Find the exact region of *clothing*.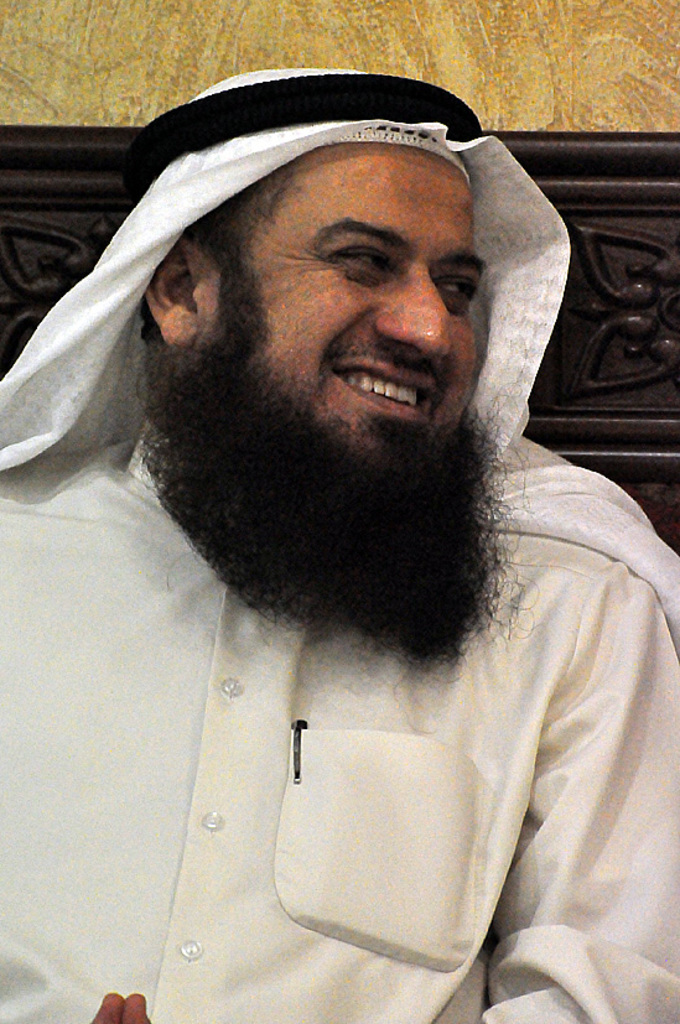
Exact region: [left=0, top=68, right=679, bottom=1023].
